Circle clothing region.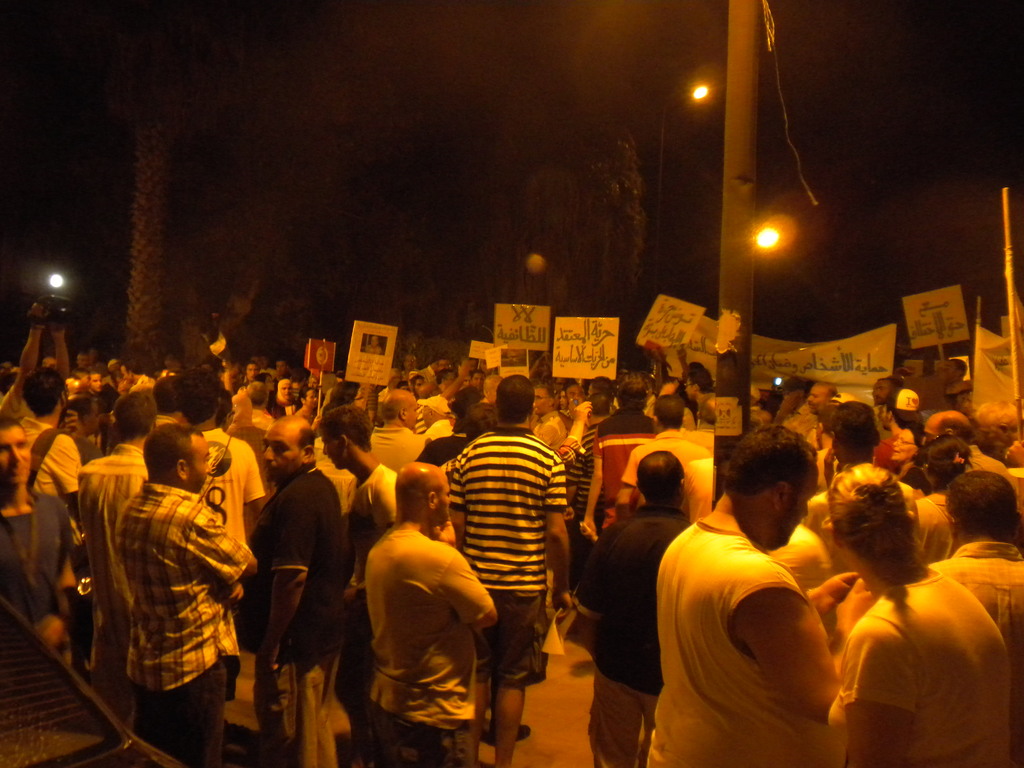
Region: (417, 396, 453, 442).
